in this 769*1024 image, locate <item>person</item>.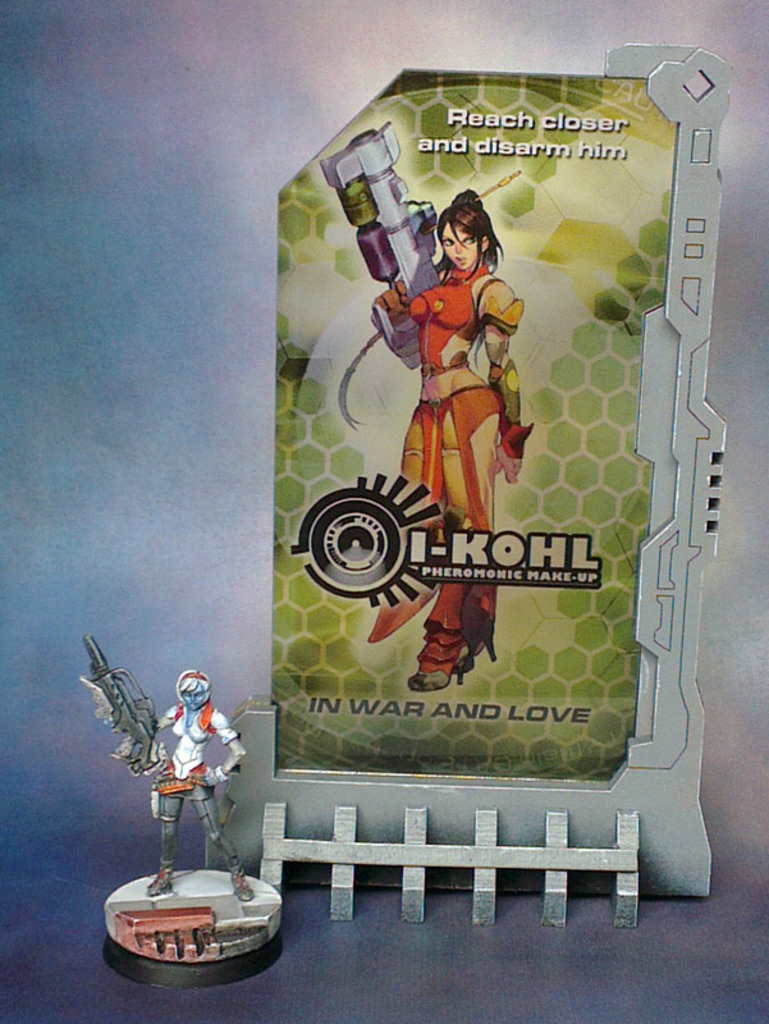
Bounding box: pyautogui.locateOnScreen(367, 188, 535, 692).
